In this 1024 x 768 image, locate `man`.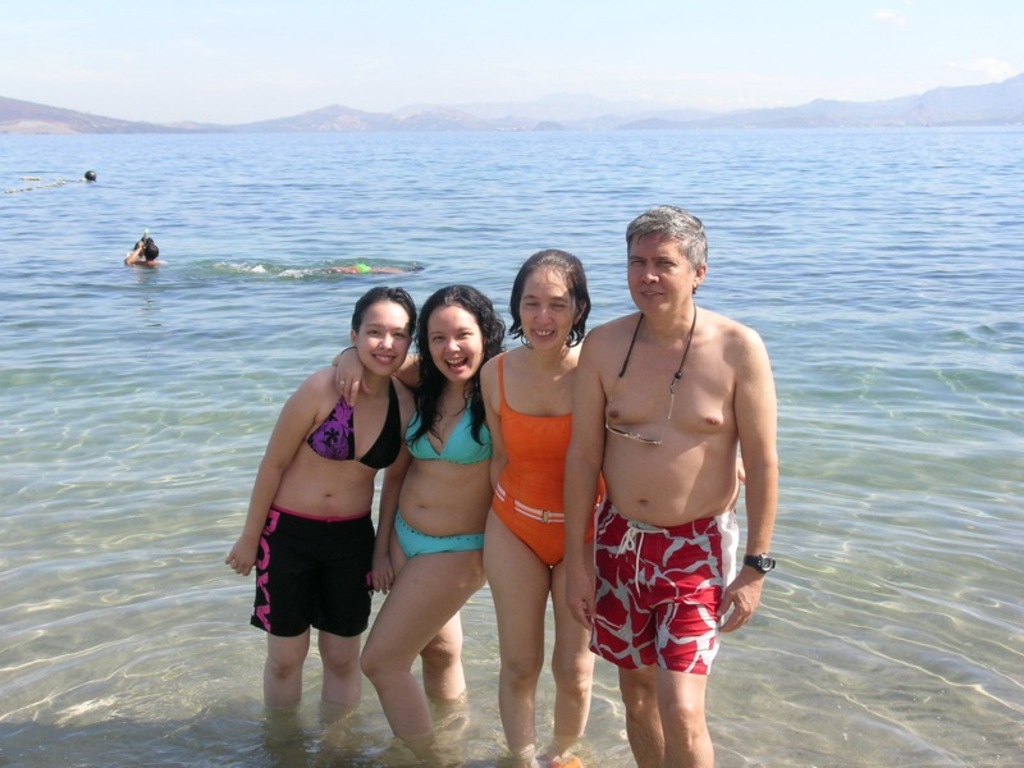
Bounding box: l=566, t=205, r=772, b=767.
